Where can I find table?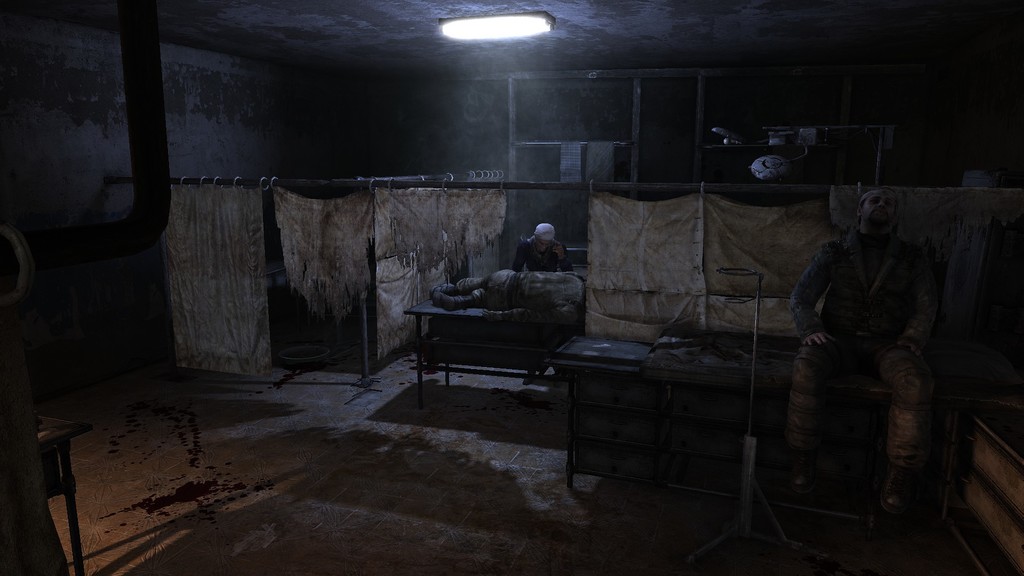
You can find it at box(547, 337, 966, 524).
